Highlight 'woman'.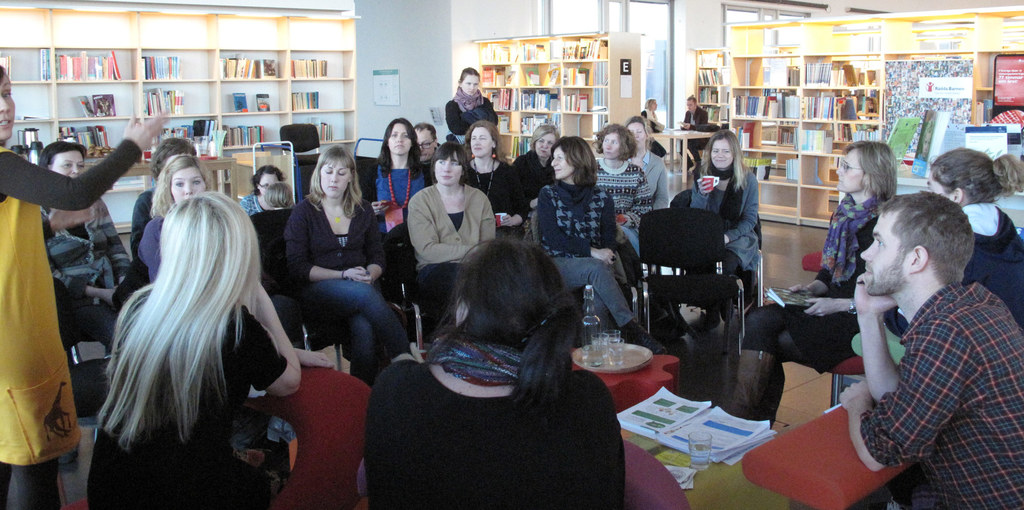
Highlighted region: (272,131,392,400).
